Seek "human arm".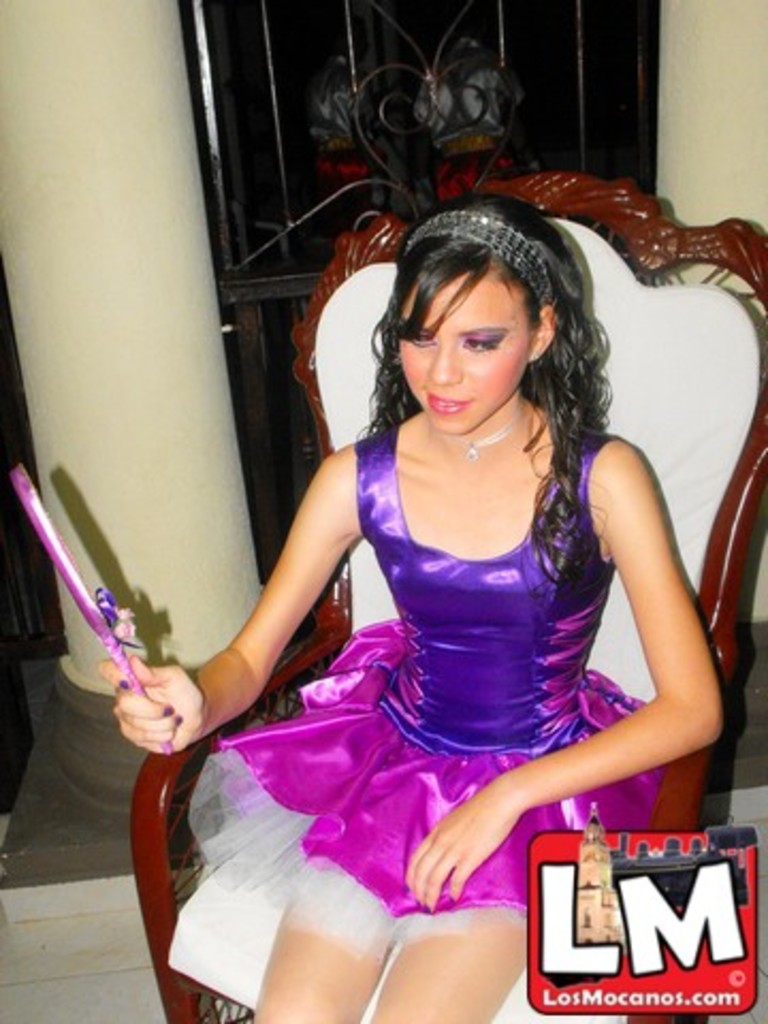
98/457/365/755.
